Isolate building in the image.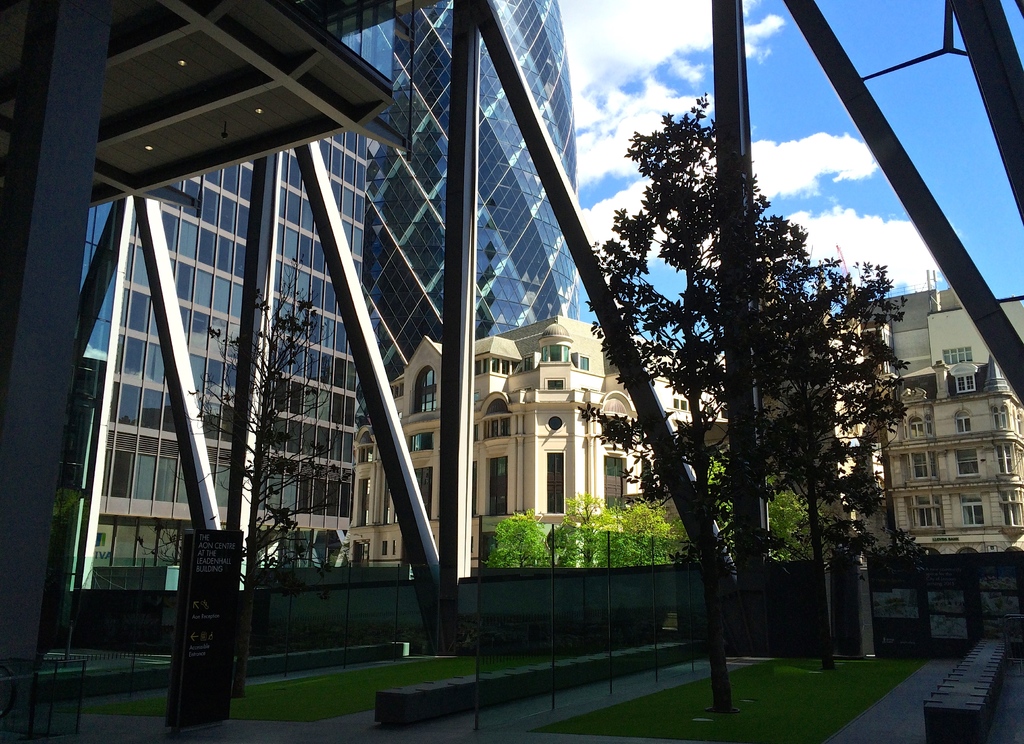
Isolated region: 84, 0, 591, 586.
